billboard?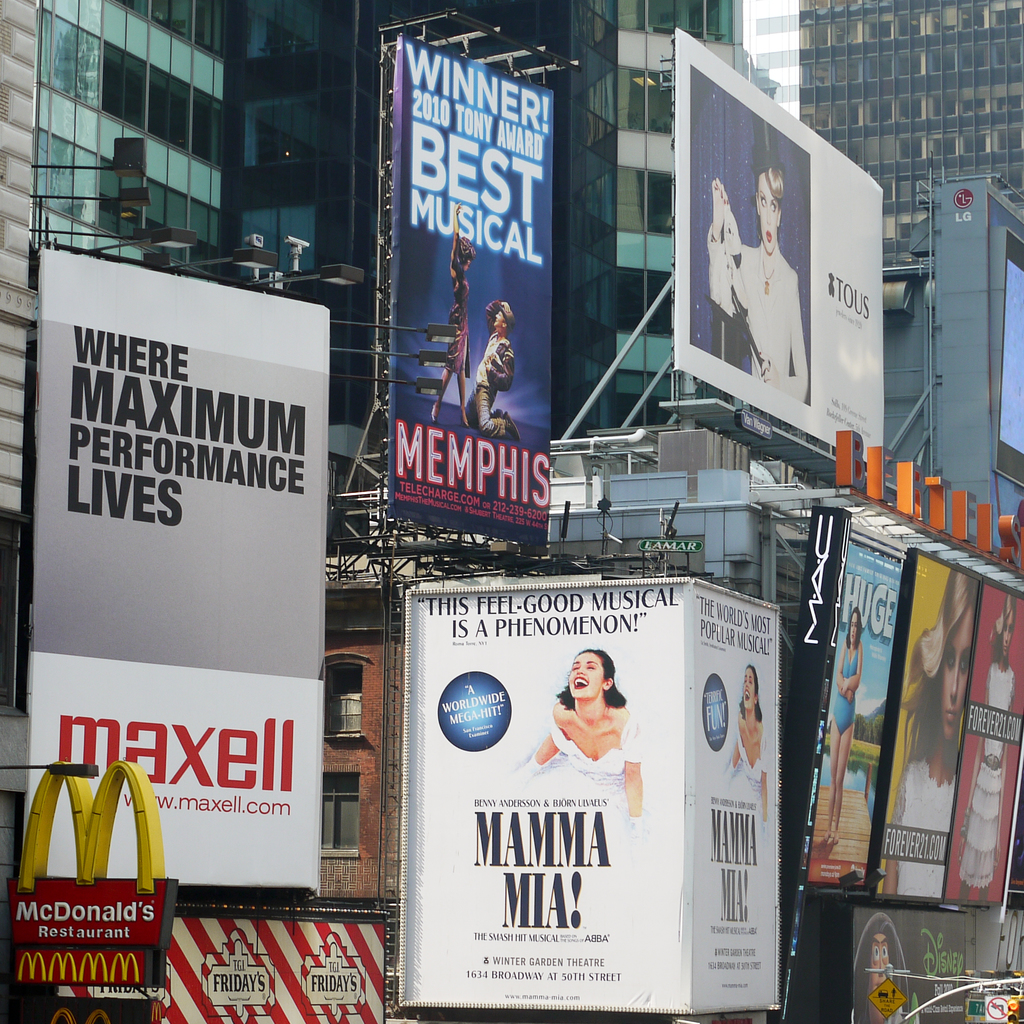
(384, 26, 555, 547)
